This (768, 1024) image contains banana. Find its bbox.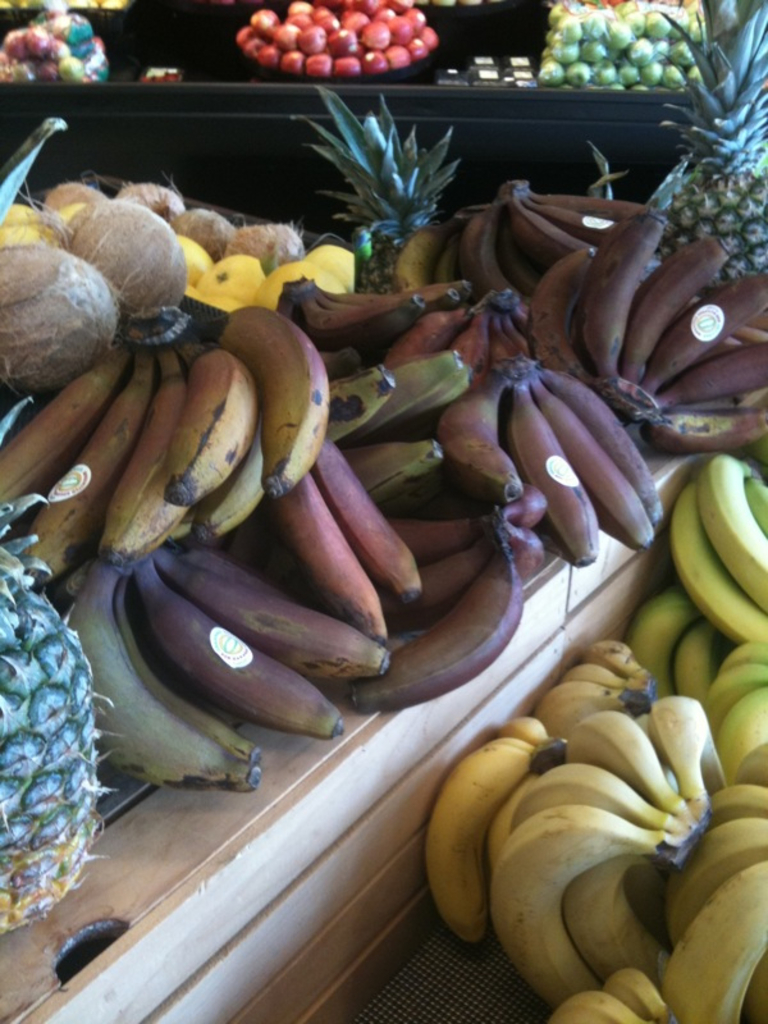
424/737/538/942.
